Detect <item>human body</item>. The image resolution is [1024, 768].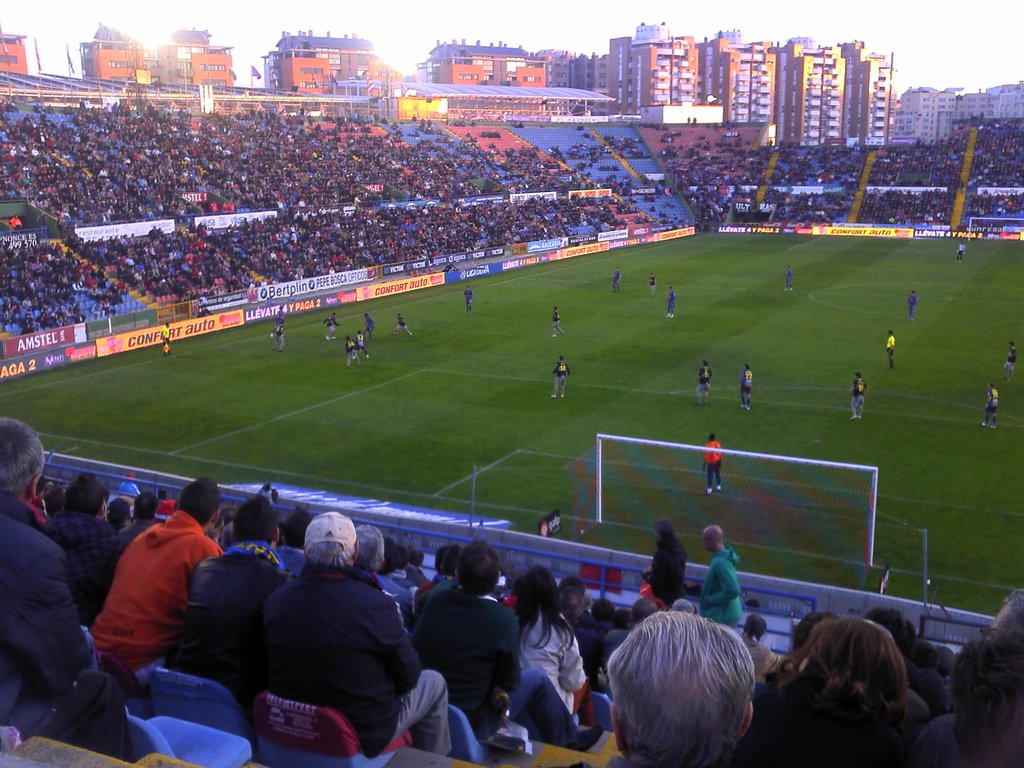
left=883, top=327, right=895, bottom=371.
